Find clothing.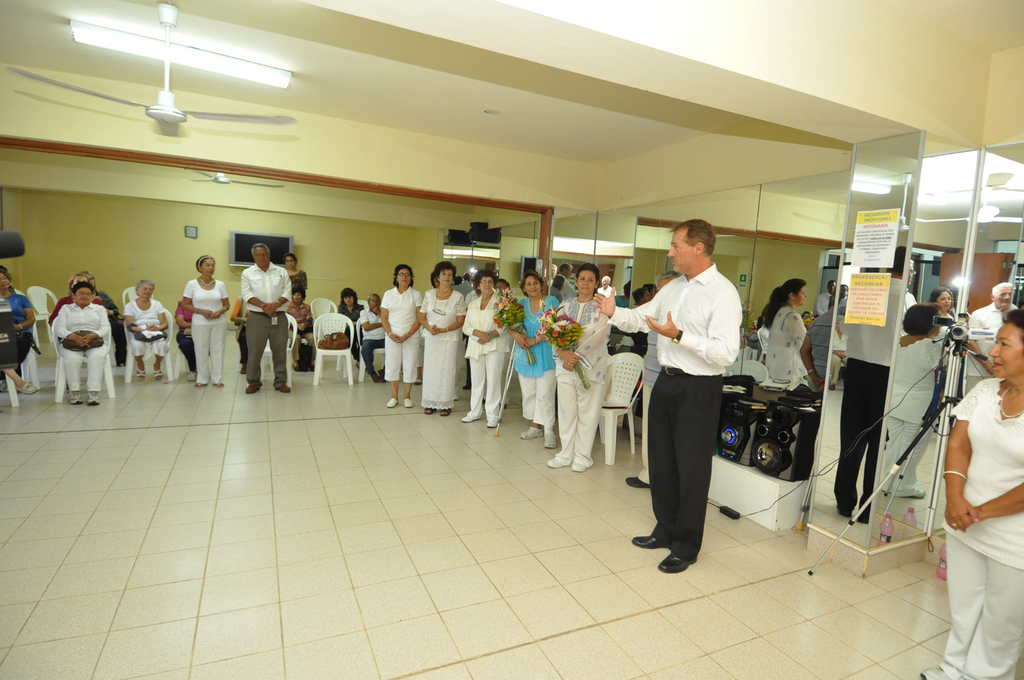
x1=50, y1=294, x2=105, y2=316.
